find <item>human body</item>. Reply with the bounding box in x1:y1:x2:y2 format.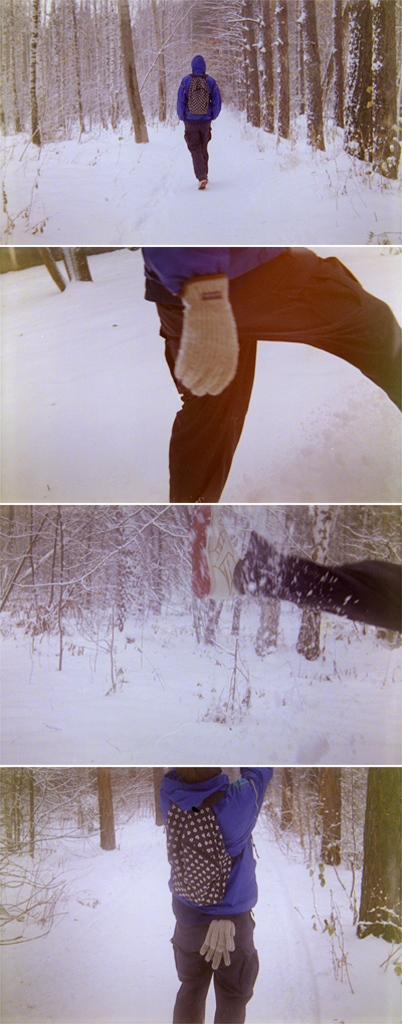
151:242:401:508.
